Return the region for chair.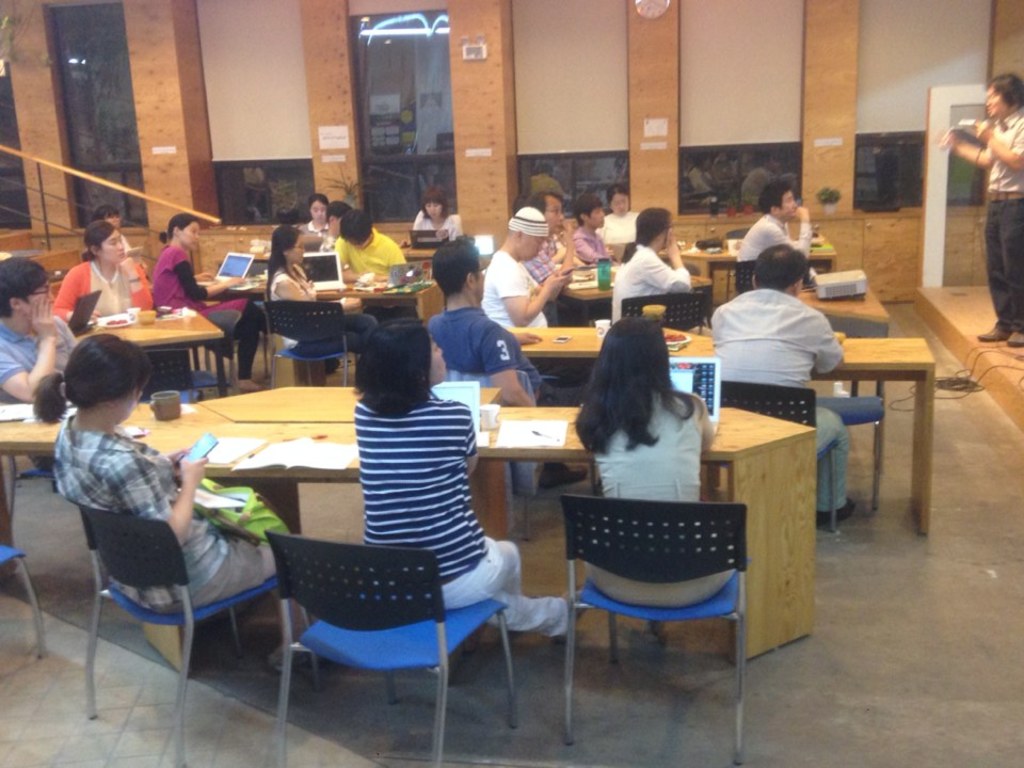
(736,259,754,295).
